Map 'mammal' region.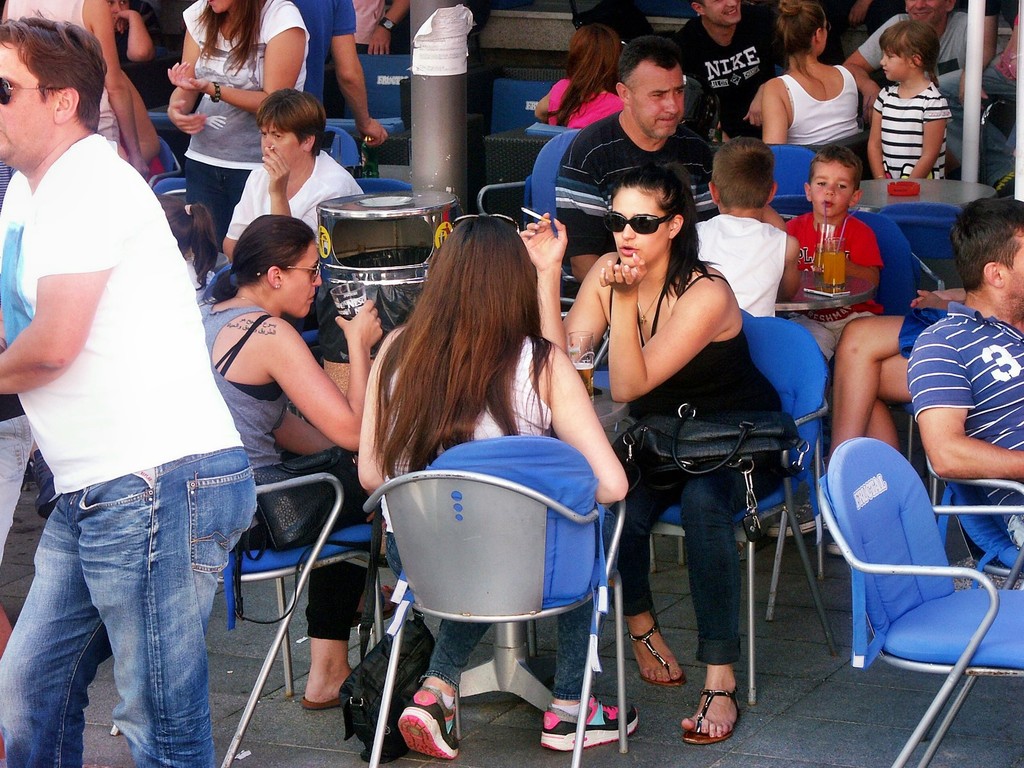
Mapped to {"x1": 843, "y1": 0, "x2": 971, "y2": 134}.
